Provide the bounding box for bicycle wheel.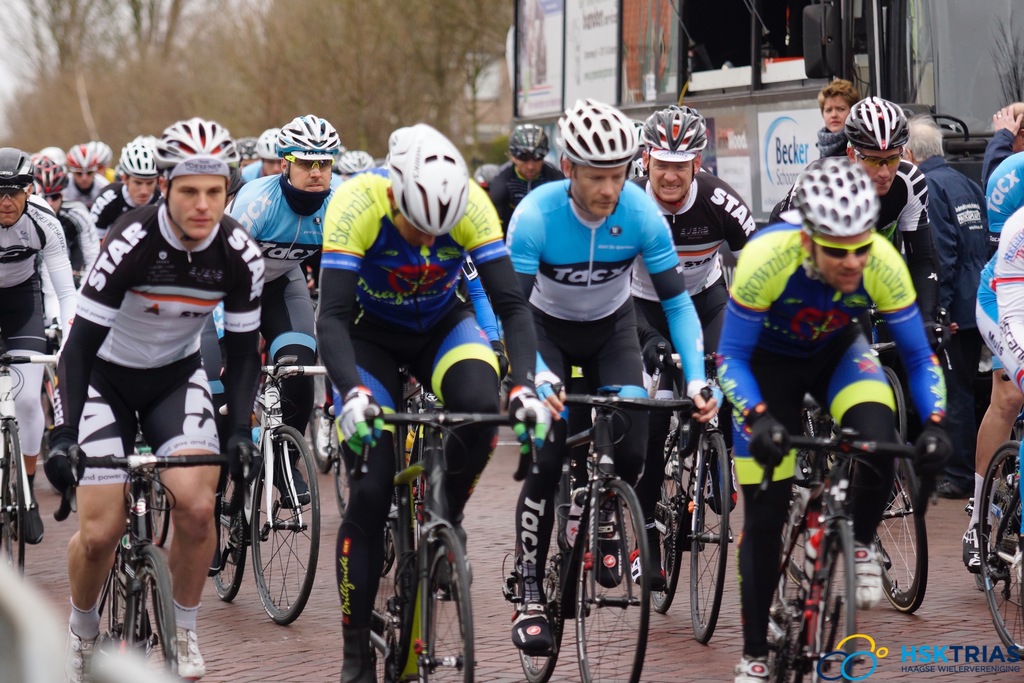
<box>643,419,685,614</box>.
